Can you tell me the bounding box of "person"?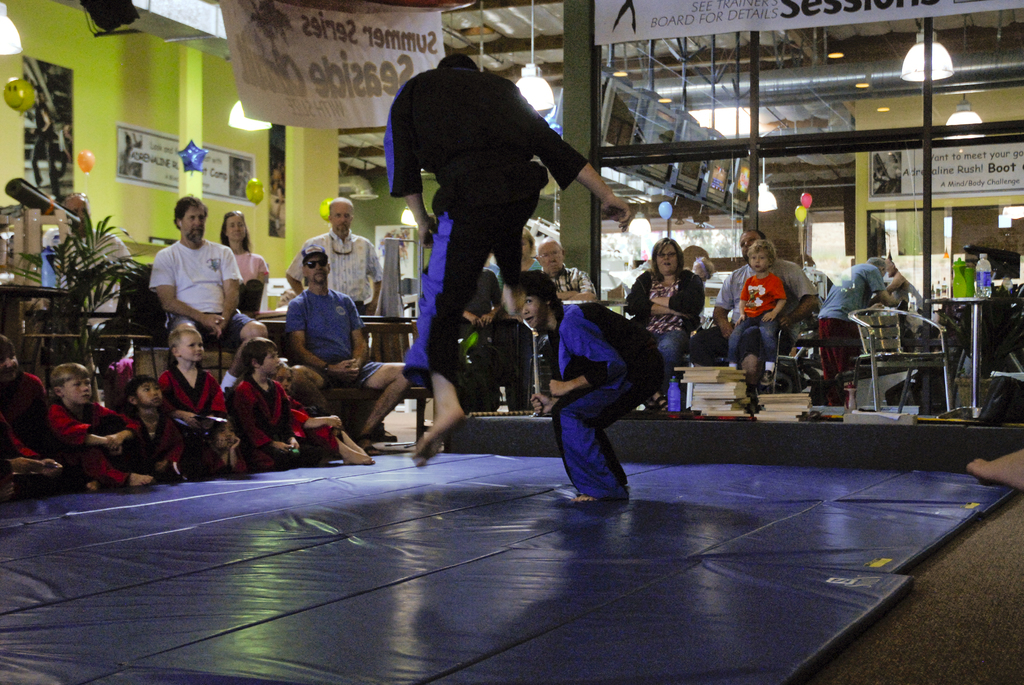
(220,209,268,283).
